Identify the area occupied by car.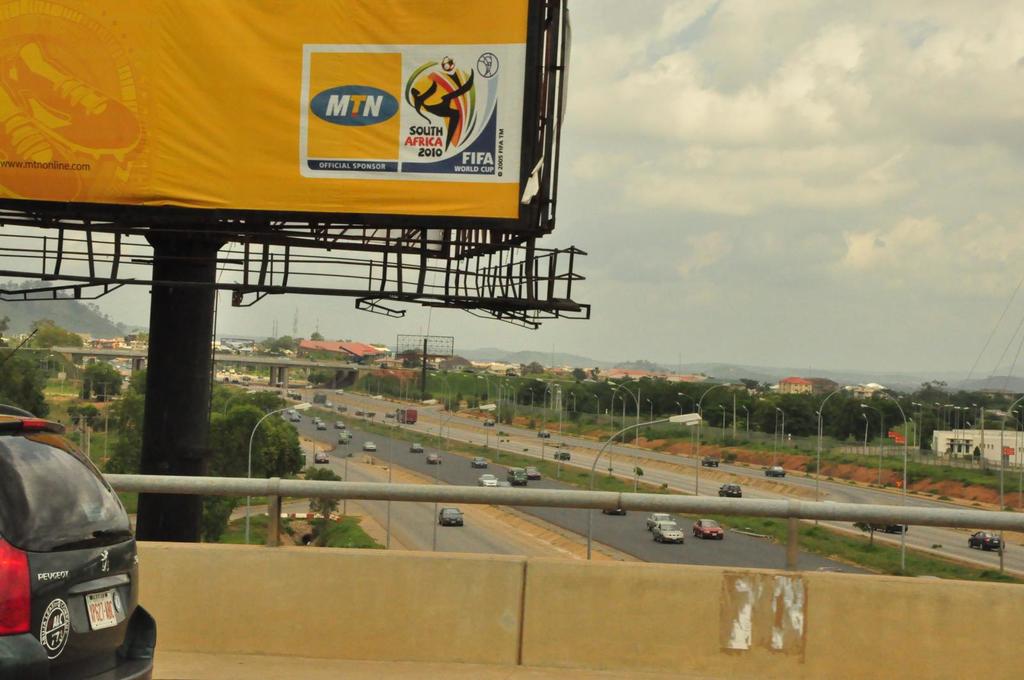
Area: [468, 457, 488, 468].
